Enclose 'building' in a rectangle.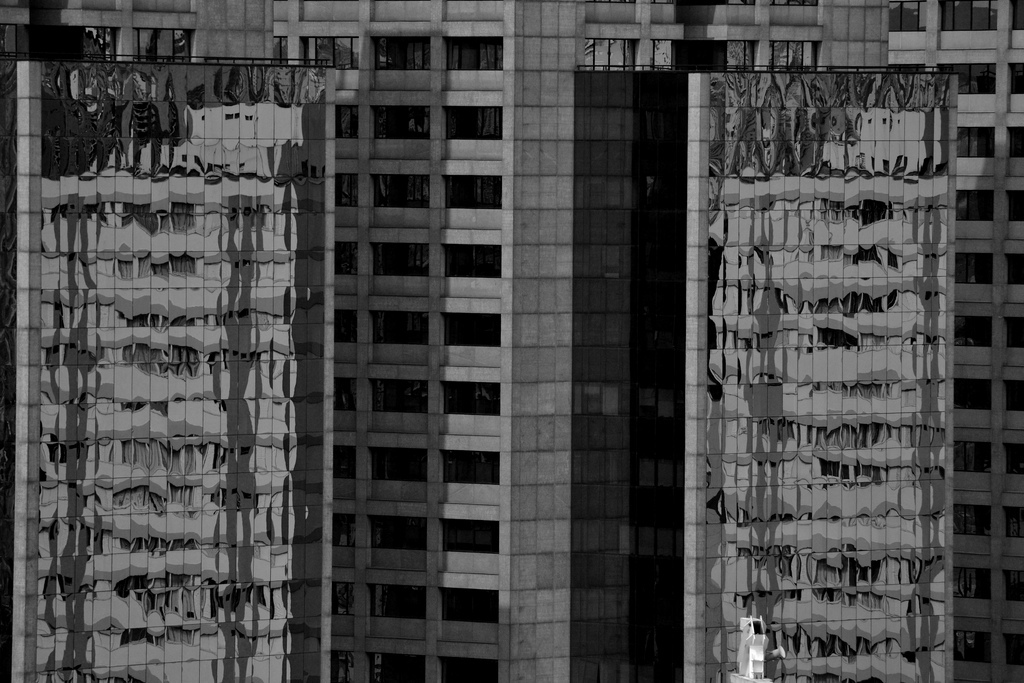
left=0, top=0, right=1023, bottom=682.
